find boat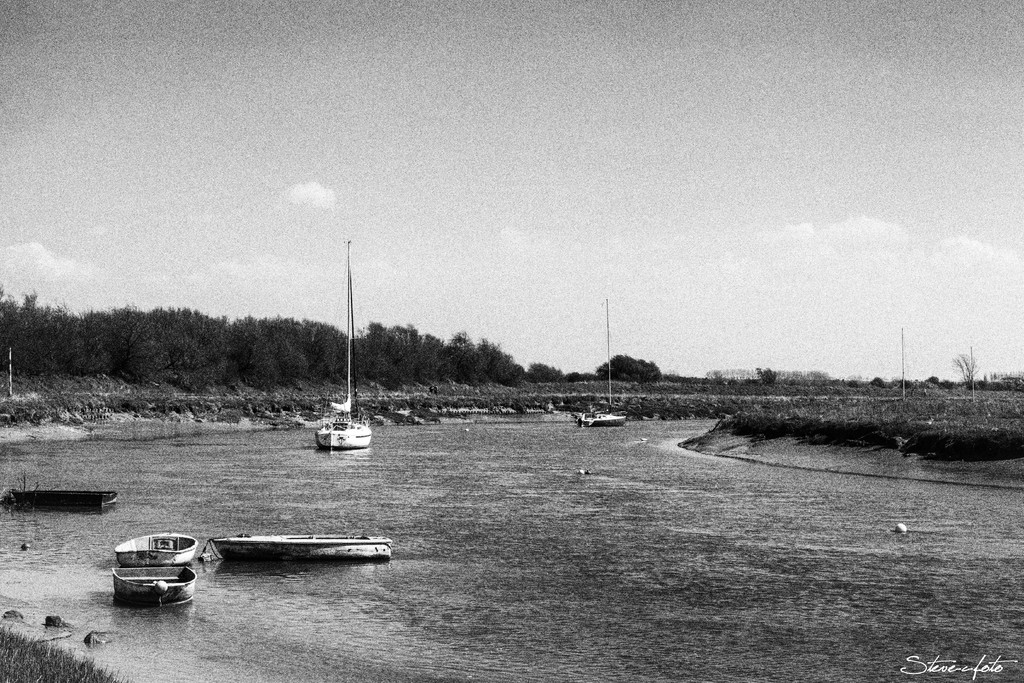
[888,327,910,401]
